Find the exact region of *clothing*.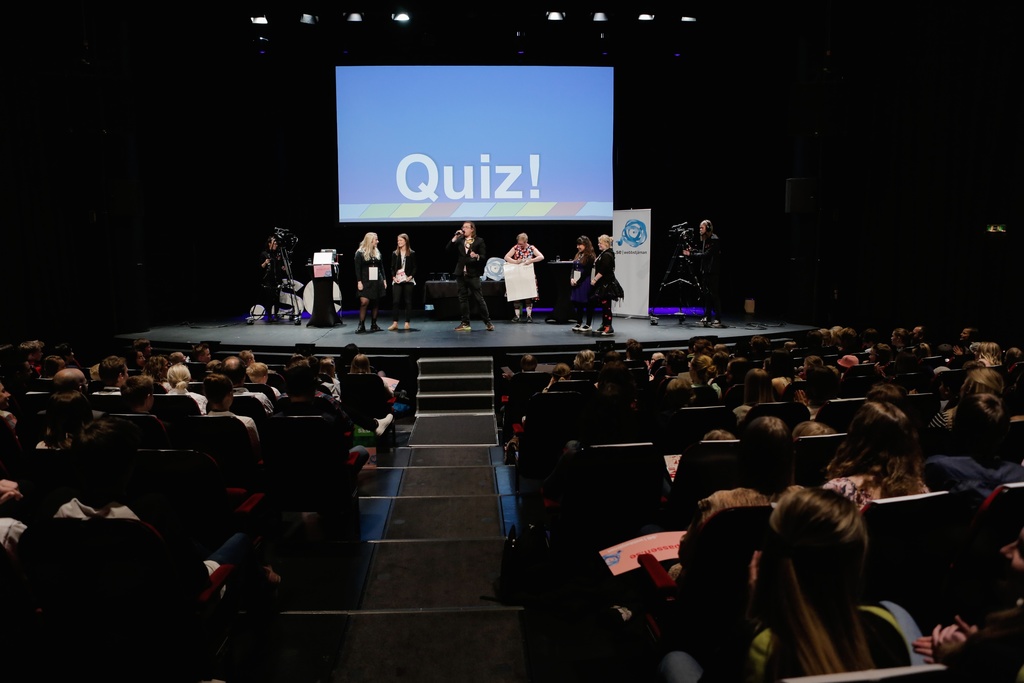
Exact region: l=355, t=243, r=388, b=300.
